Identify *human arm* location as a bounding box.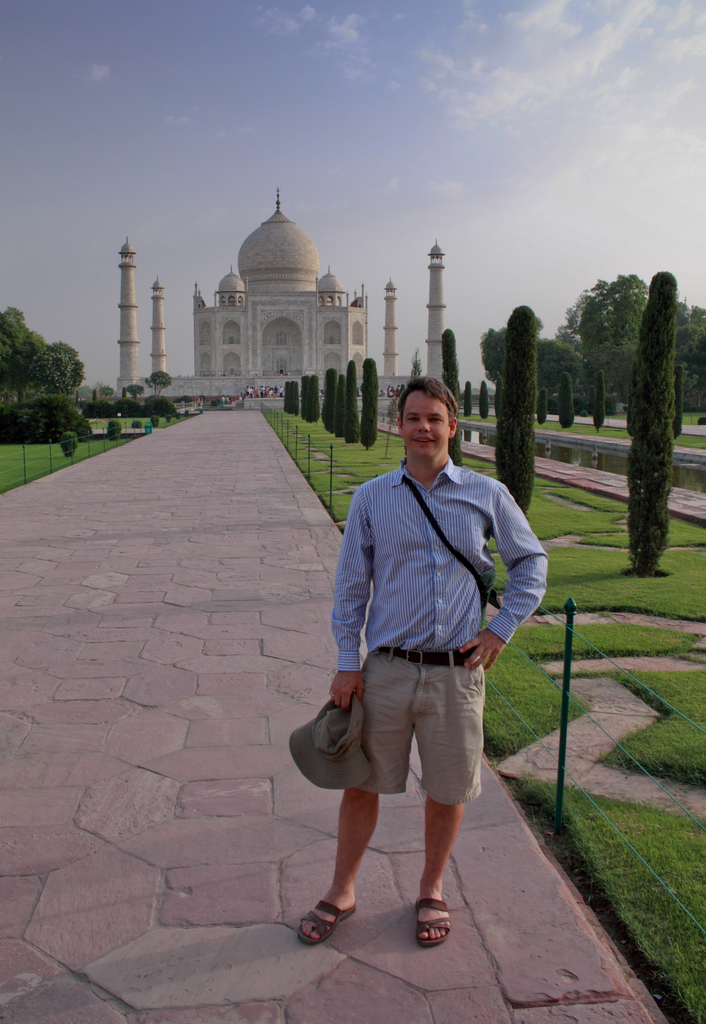
left=327, top=484, right=374, bottom=712.
